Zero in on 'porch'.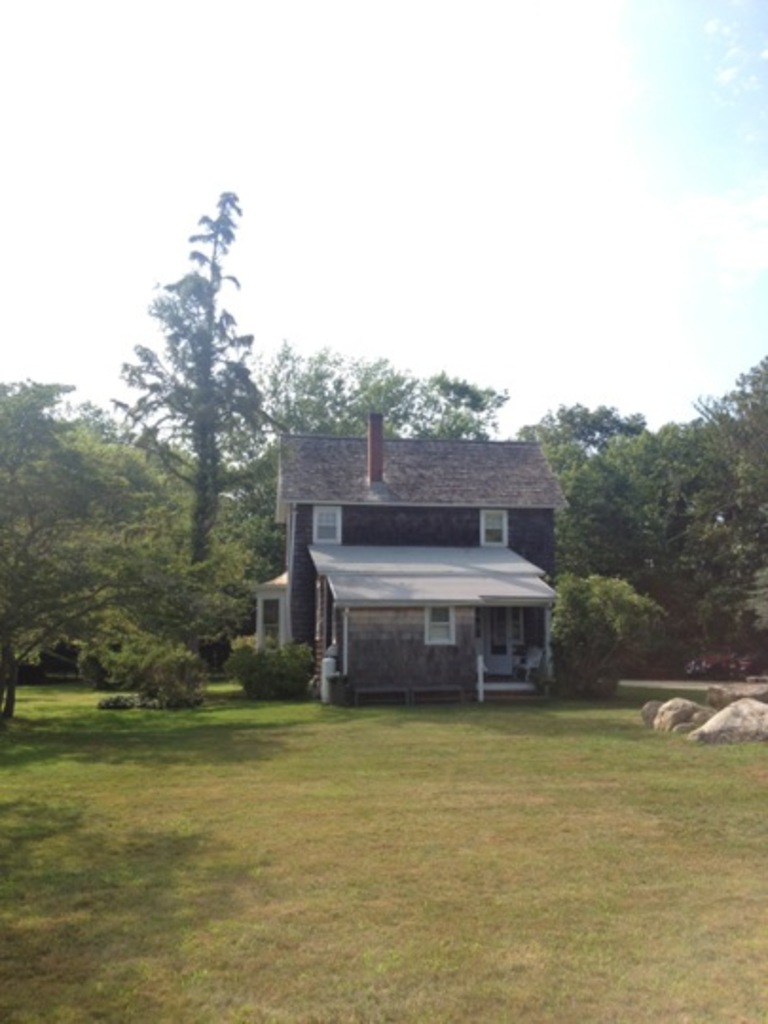
Zeroed in: select_region(463, 664, 550, 704).
